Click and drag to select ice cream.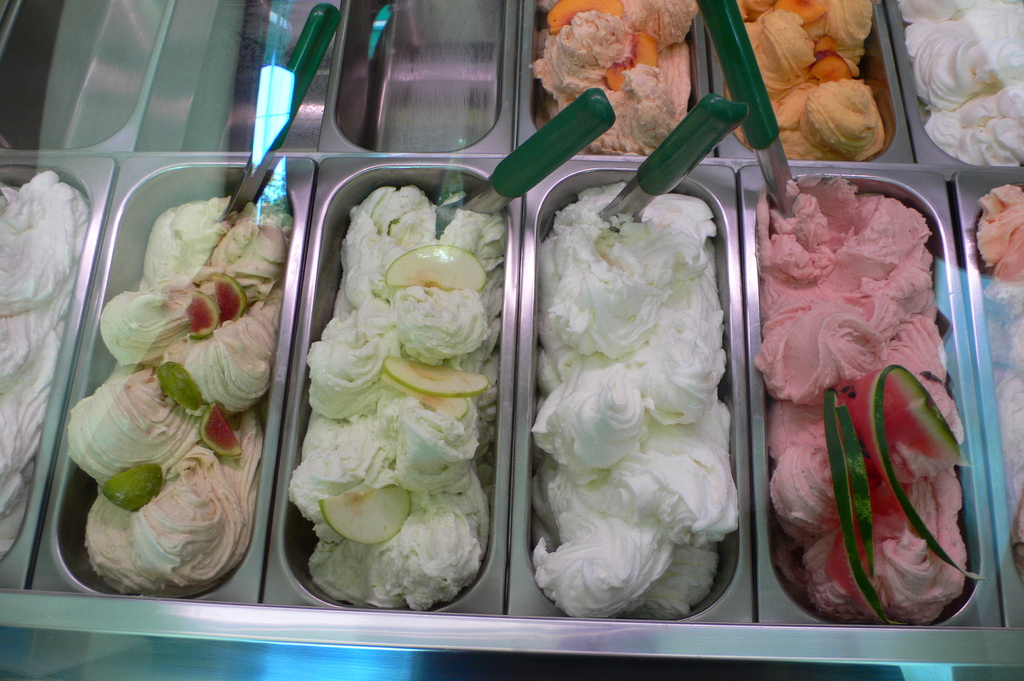
Selection: 286,184,510,613.
